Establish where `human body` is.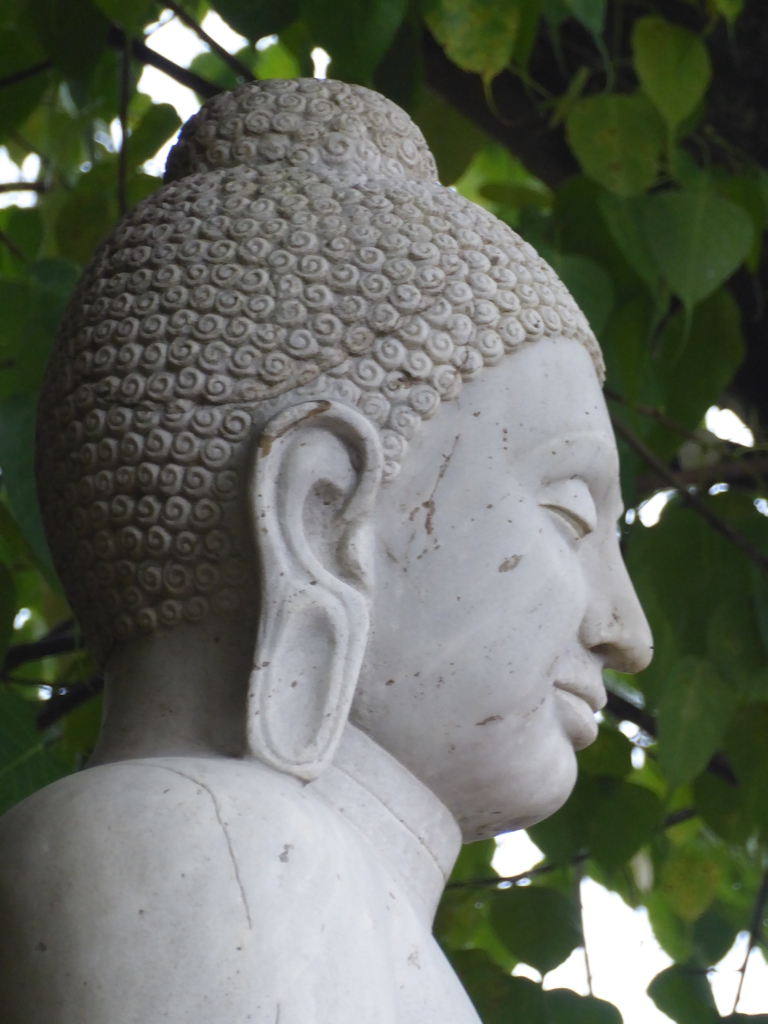
Established at crop(0, 81, 652, 1023).
